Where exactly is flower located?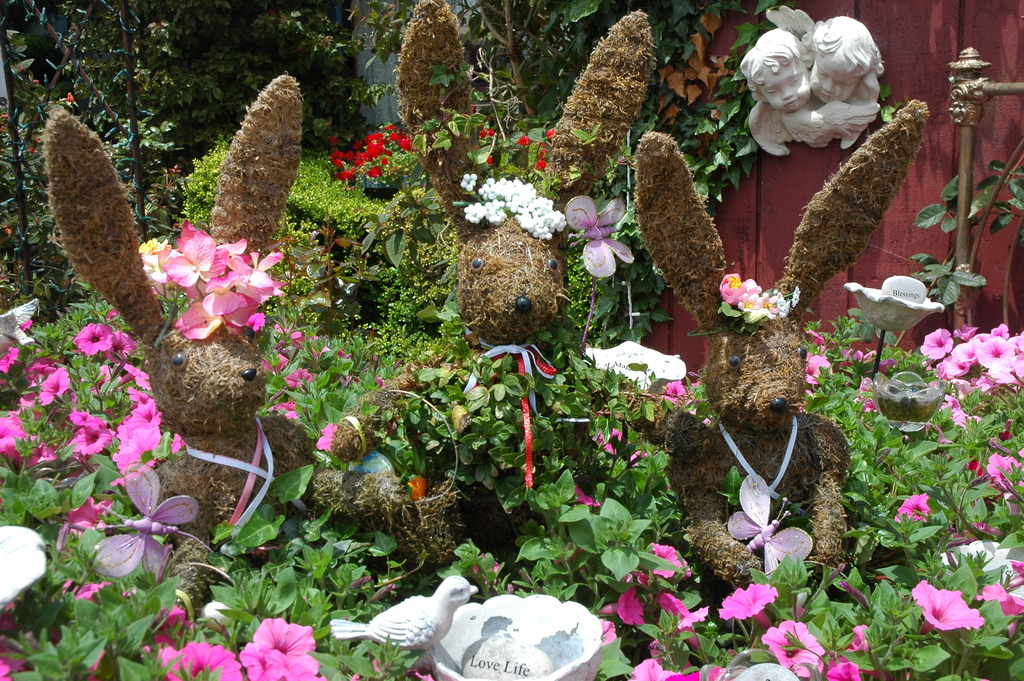
Its bounding box is pyautogui.locateOnScreen(659, 379, 689, 410).
